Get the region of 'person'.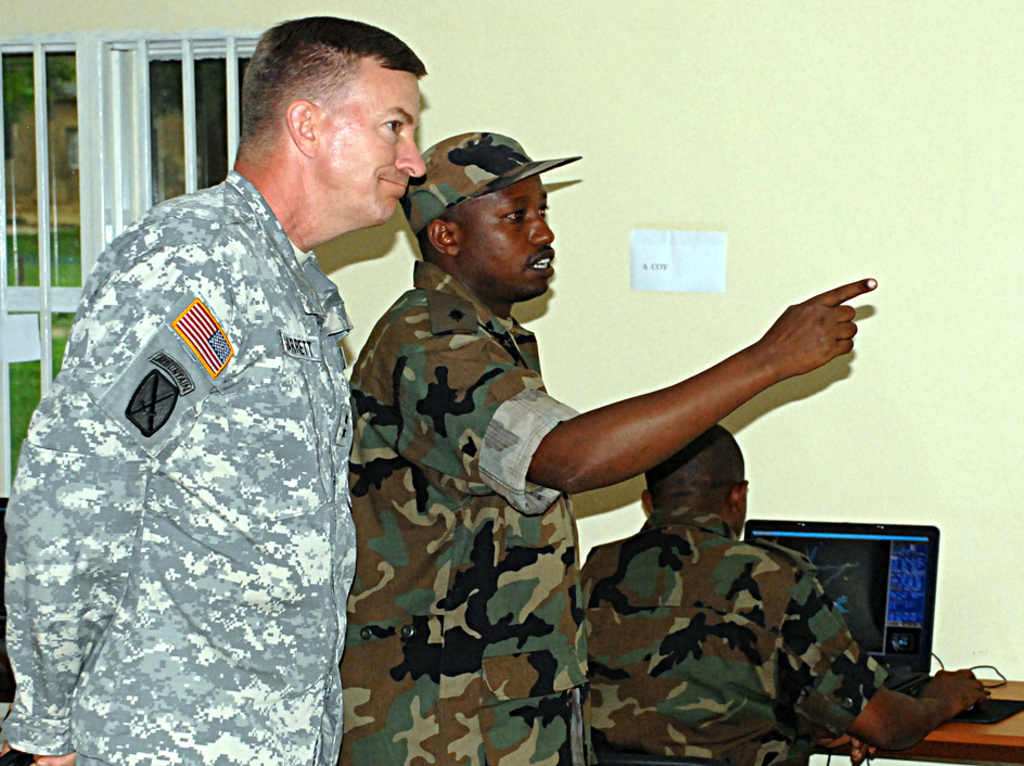
579,422,978,765.
